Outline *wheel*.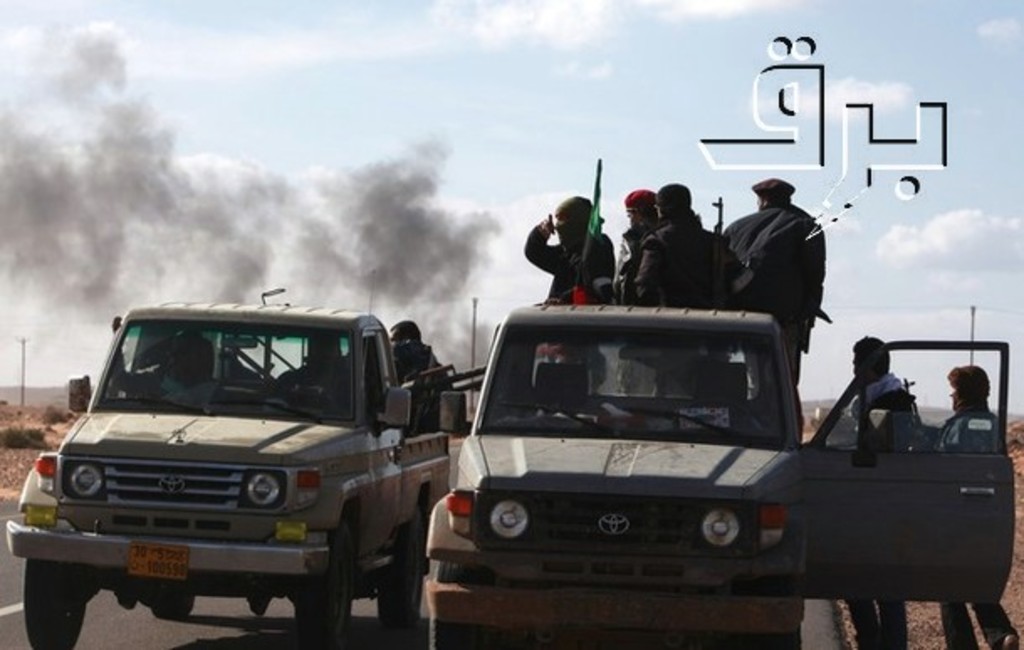
Outline: [left=24, top=532, right=82, bottom=628].
